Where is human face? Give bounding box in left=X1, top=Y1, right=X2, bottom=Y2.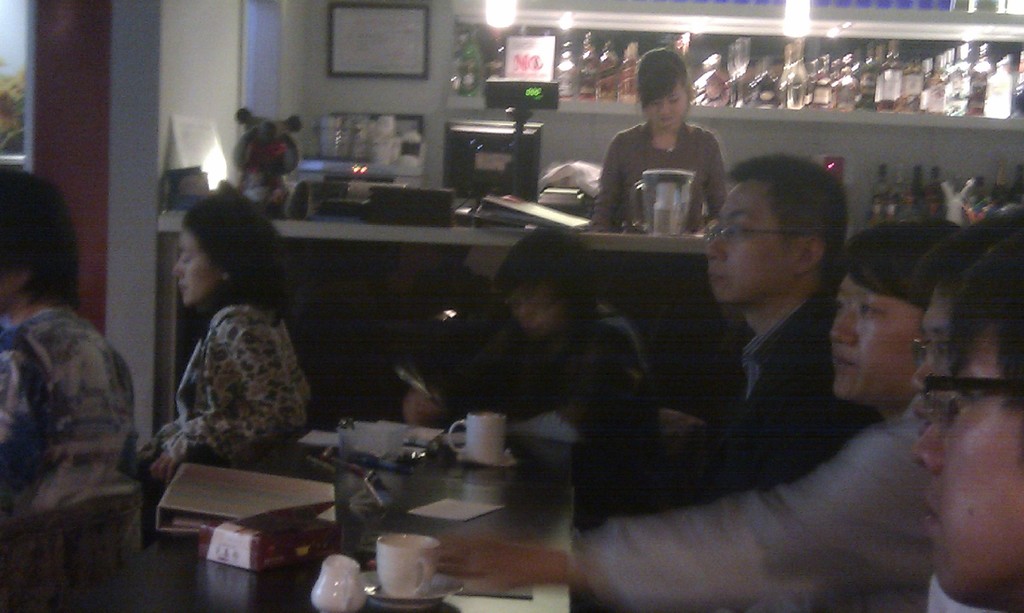
left=647, top=79, right=688, bottom=133.
